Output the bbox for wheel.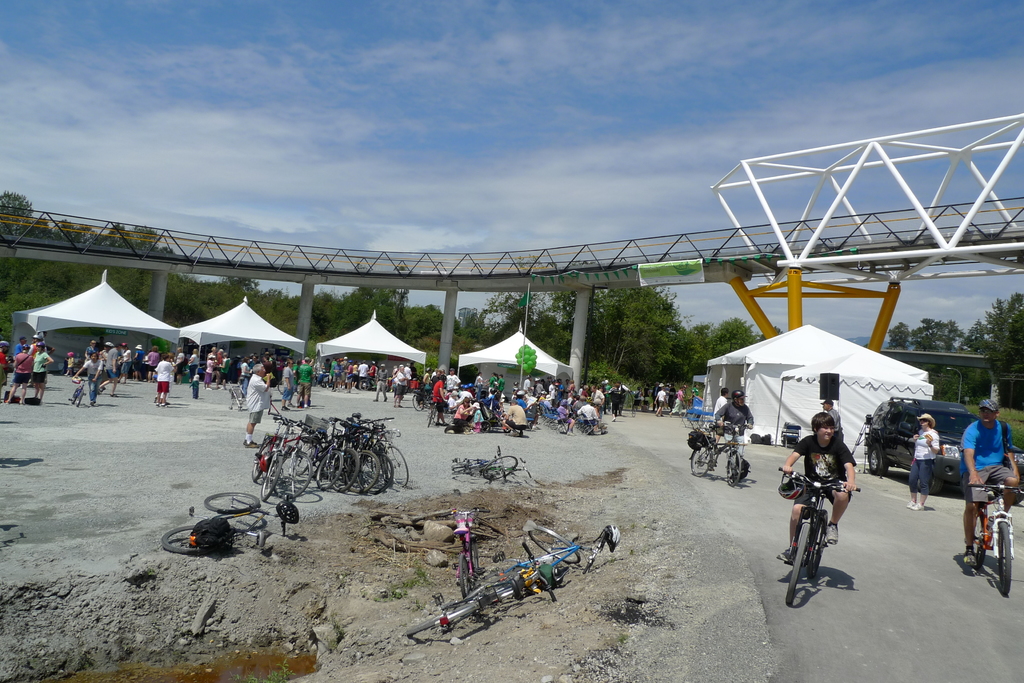
left=415, top=397, right=422, bottom=412.
